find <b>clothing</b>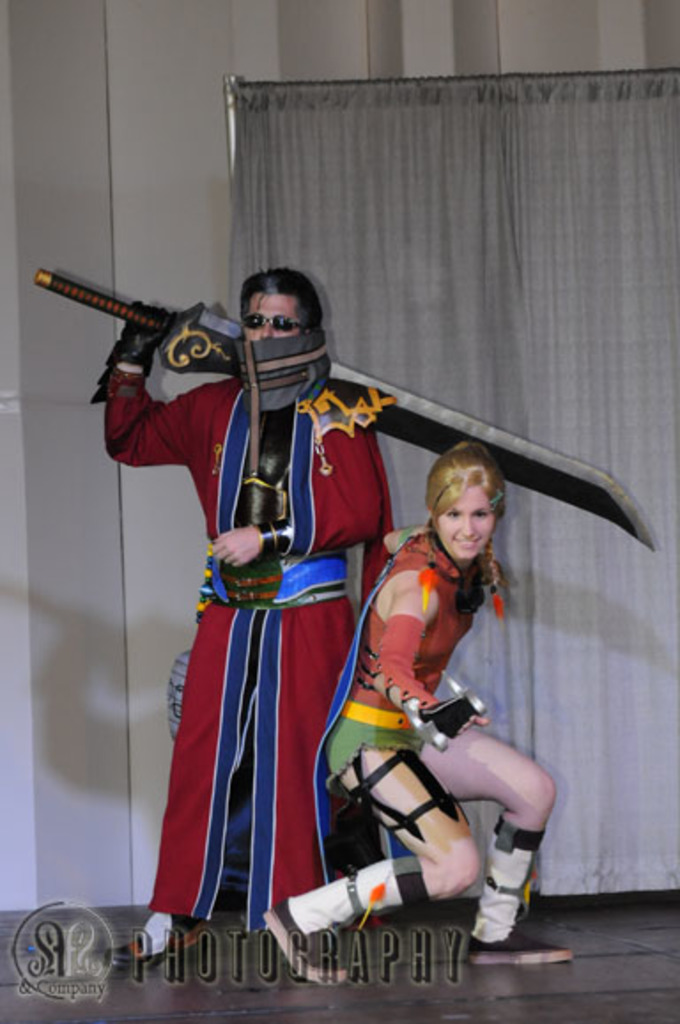
box(315, 530, 494, 776)
